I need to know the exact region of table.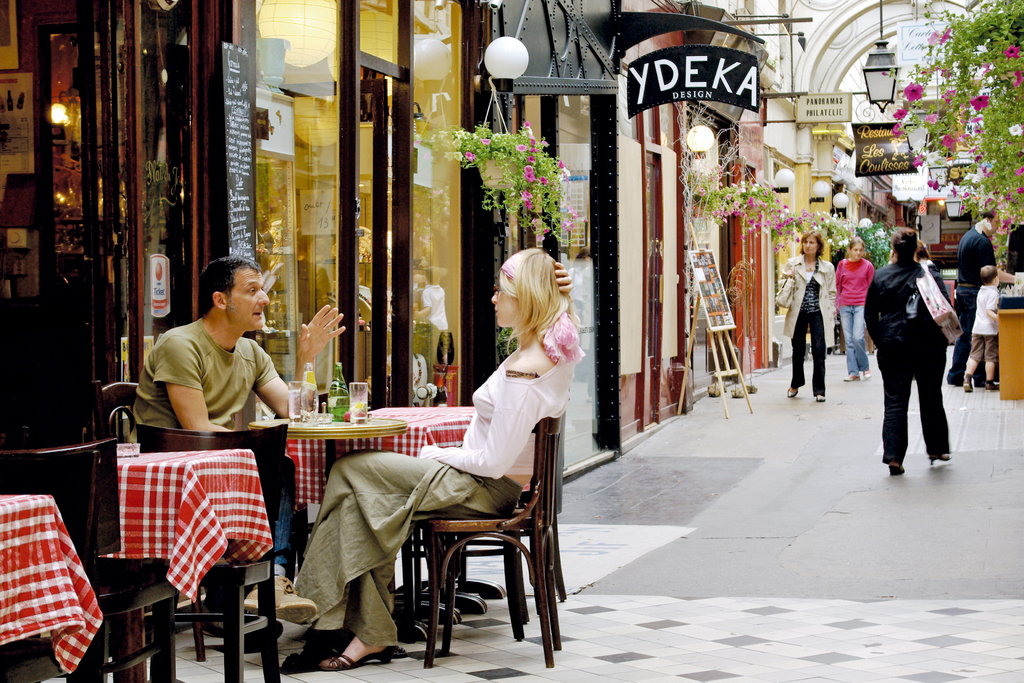
Region: {"x1": 0, "y1": 478, "x2": 107, "y2": 682}.
